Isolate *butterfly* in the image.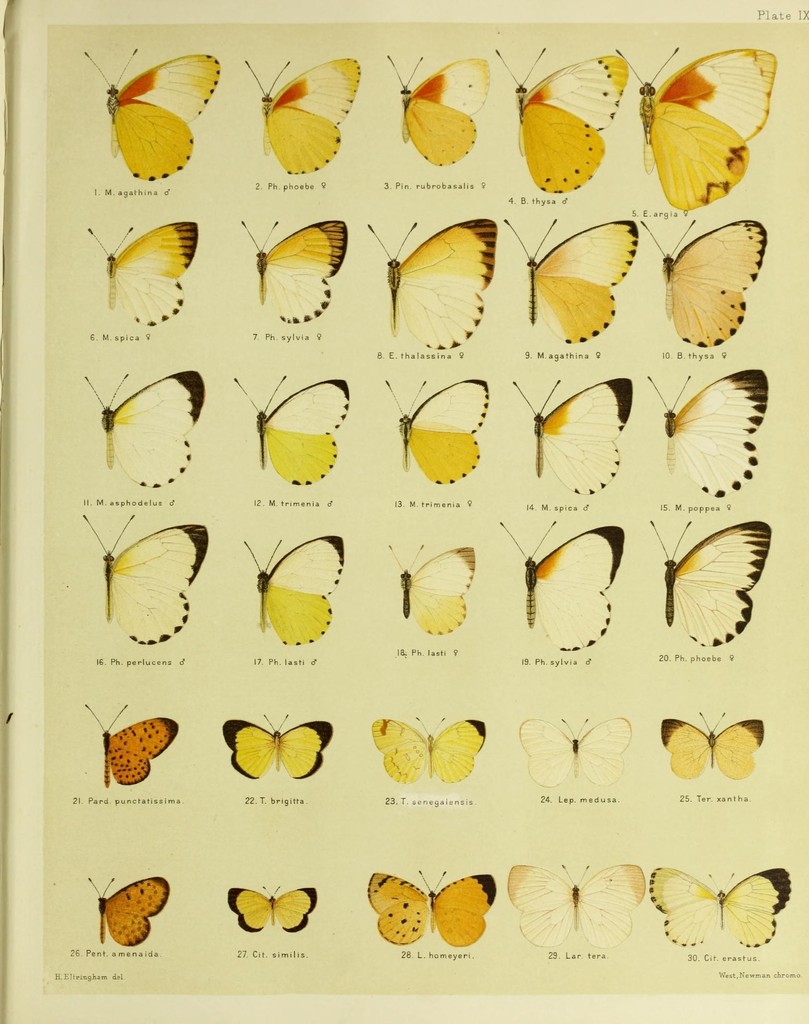
Isolated region: locate(513, 378, 635, 493).
